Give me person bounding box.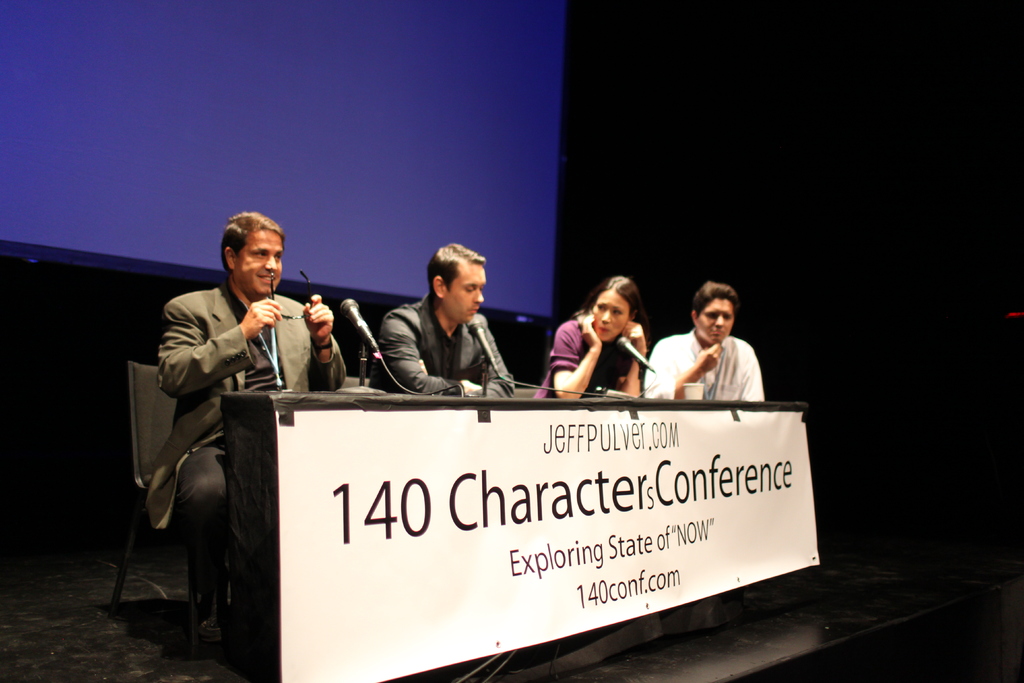
(left=531, top=277, right=650, bottom=399).
